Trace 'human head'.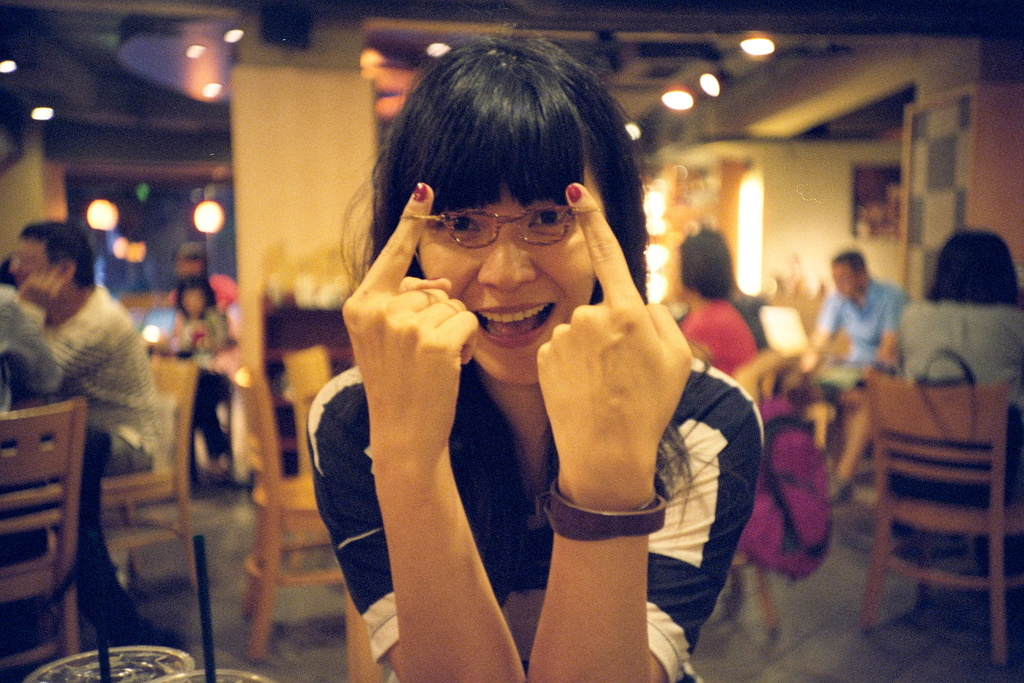
Traced to left=671, top=231, right=735, bottom=308.
